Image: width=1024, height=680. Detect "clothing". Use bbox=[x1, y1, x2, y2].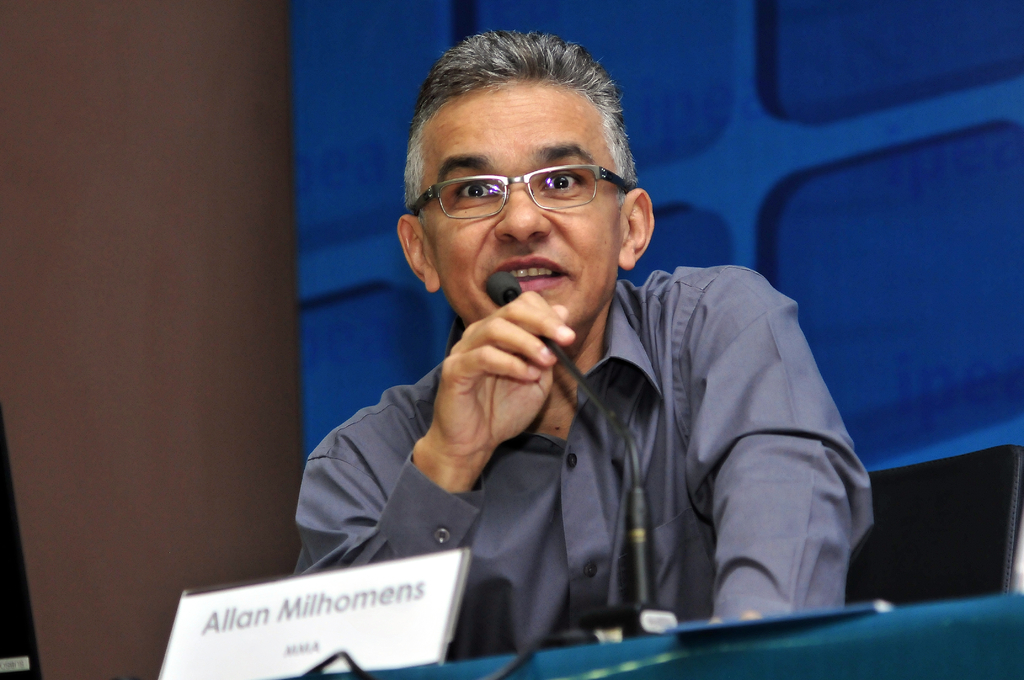
bbox=[291, 260, 878, 659].
